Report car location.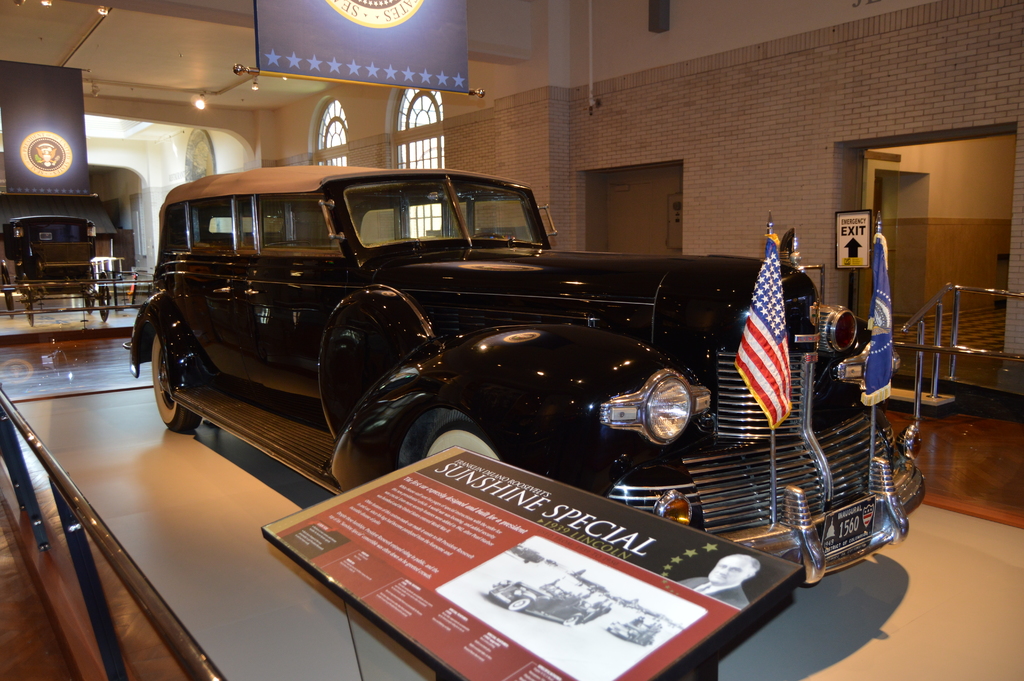
Report: (122,168,927,585).
